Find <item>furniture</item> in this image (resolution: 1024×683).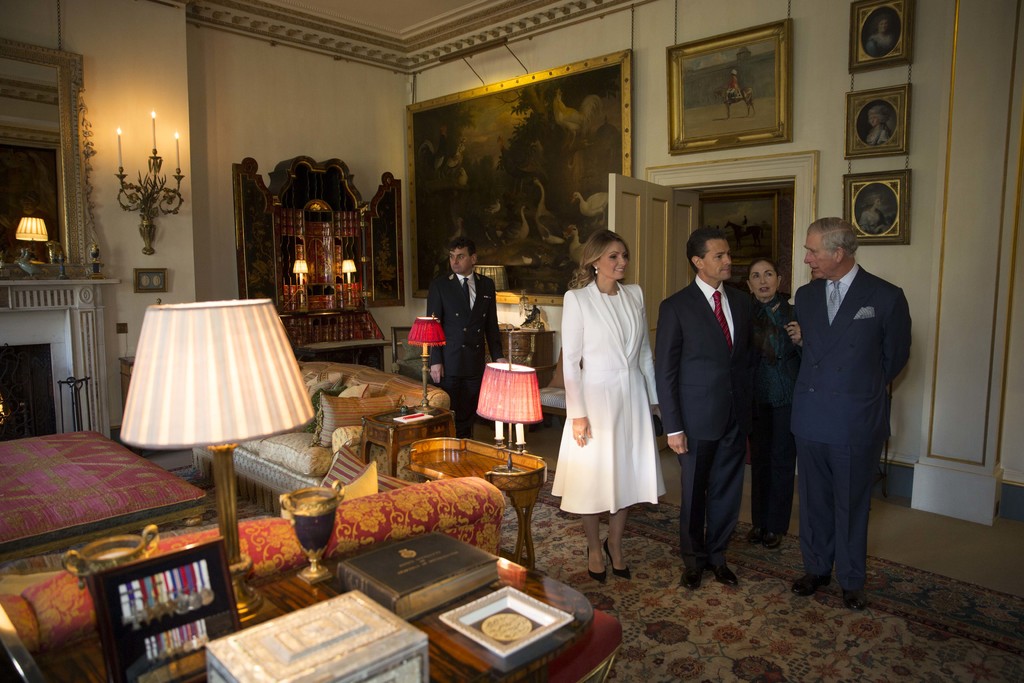
[x1=186, y1=359, x2=455, y2=497].
